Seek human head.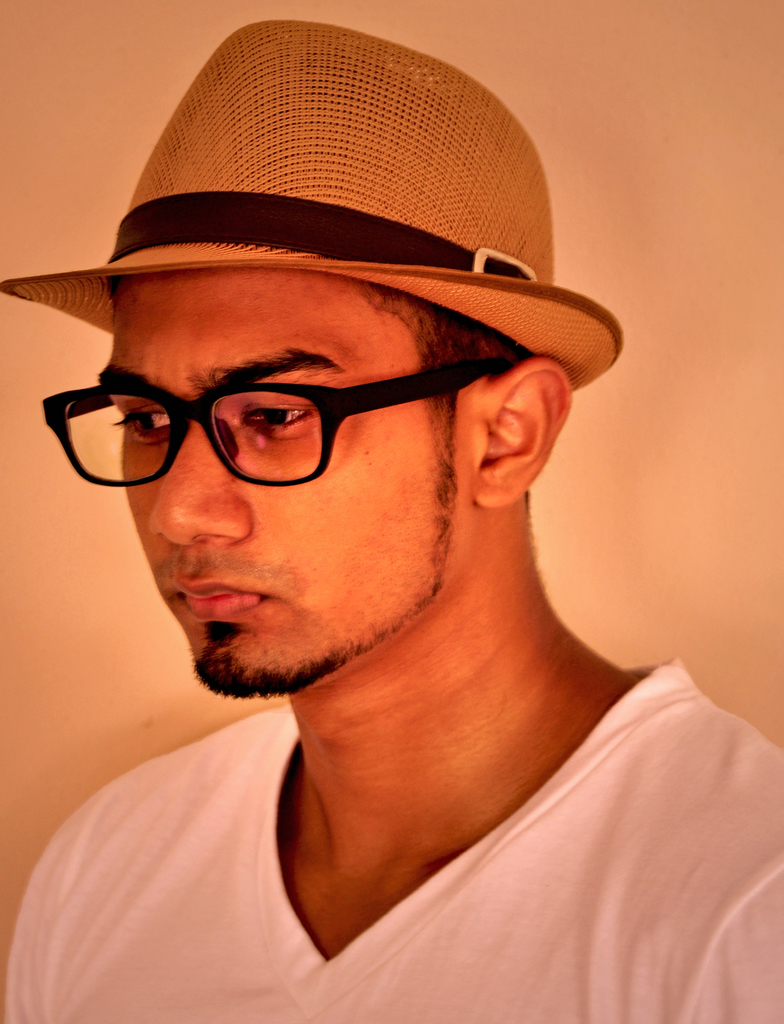
box=[42, 217, 554, 657].
